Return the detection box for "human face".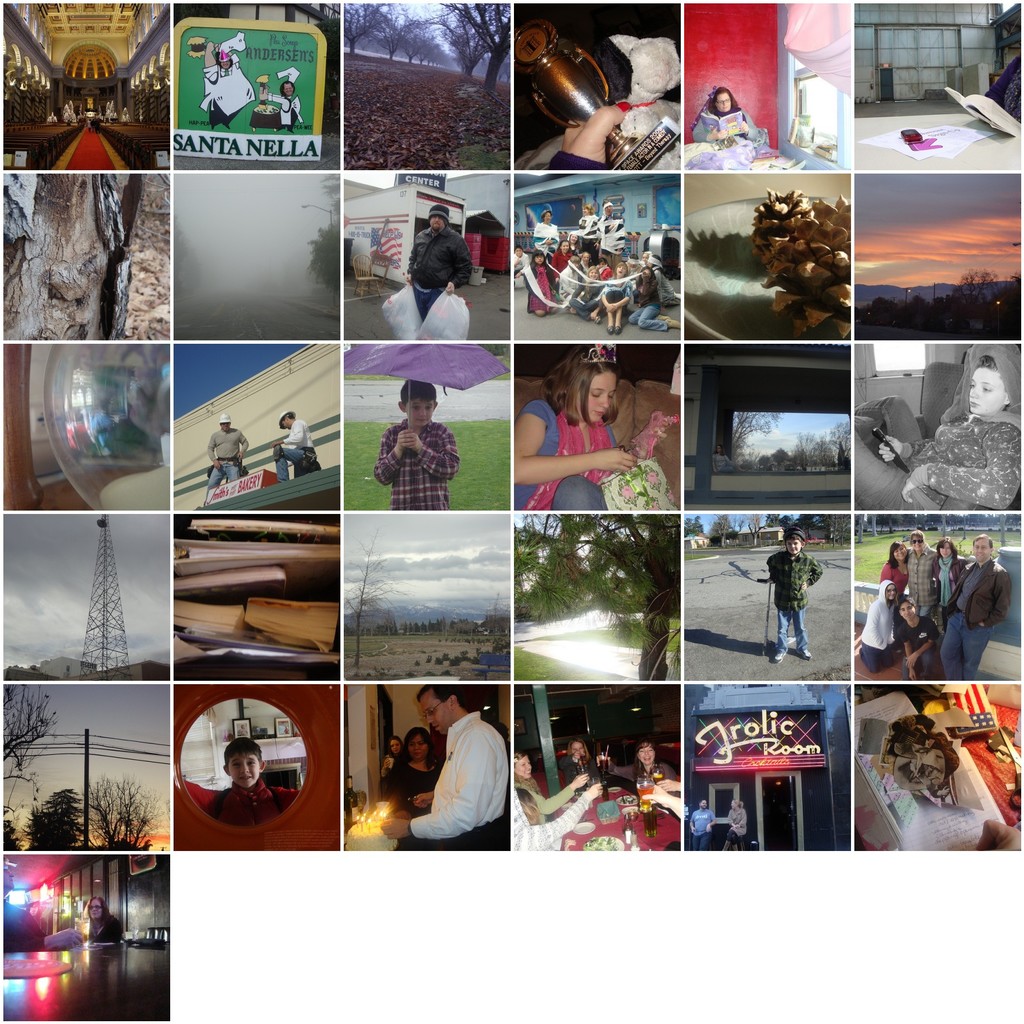
detection(510, 751, 540, 781).
